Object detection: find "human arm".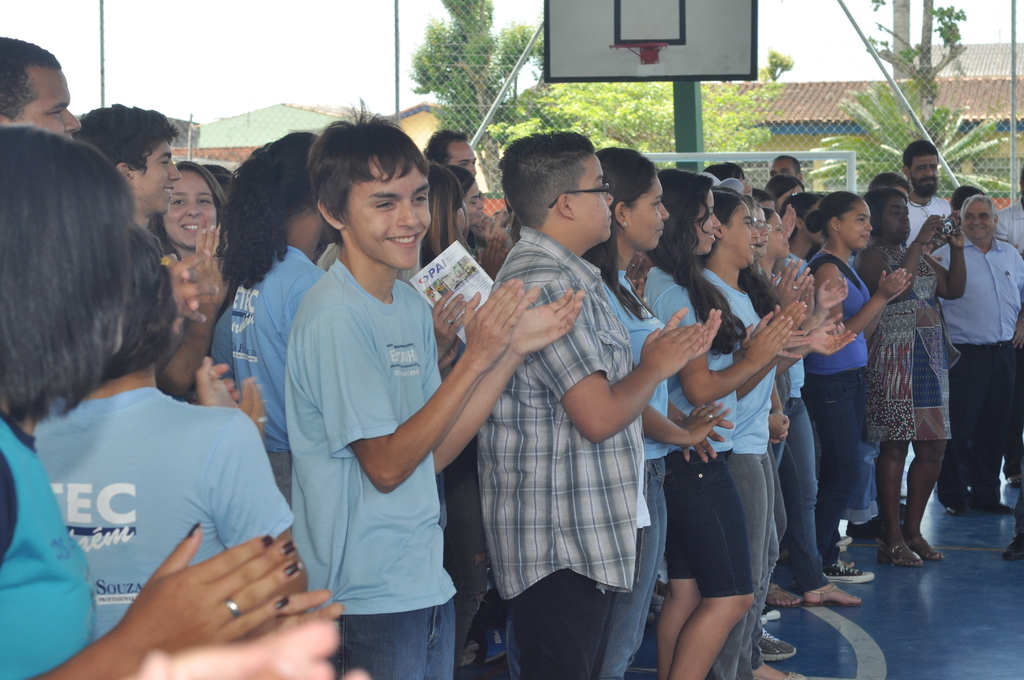
bbox(158, 229, 230, 399).
